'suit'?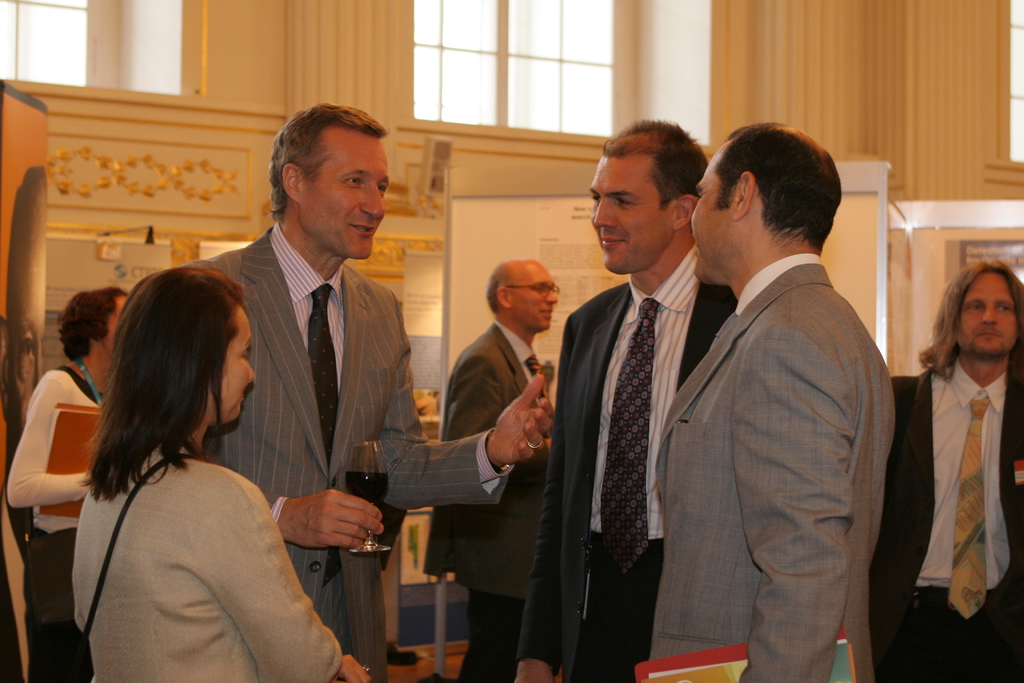
l=863, t=358, r=1023, b=682
